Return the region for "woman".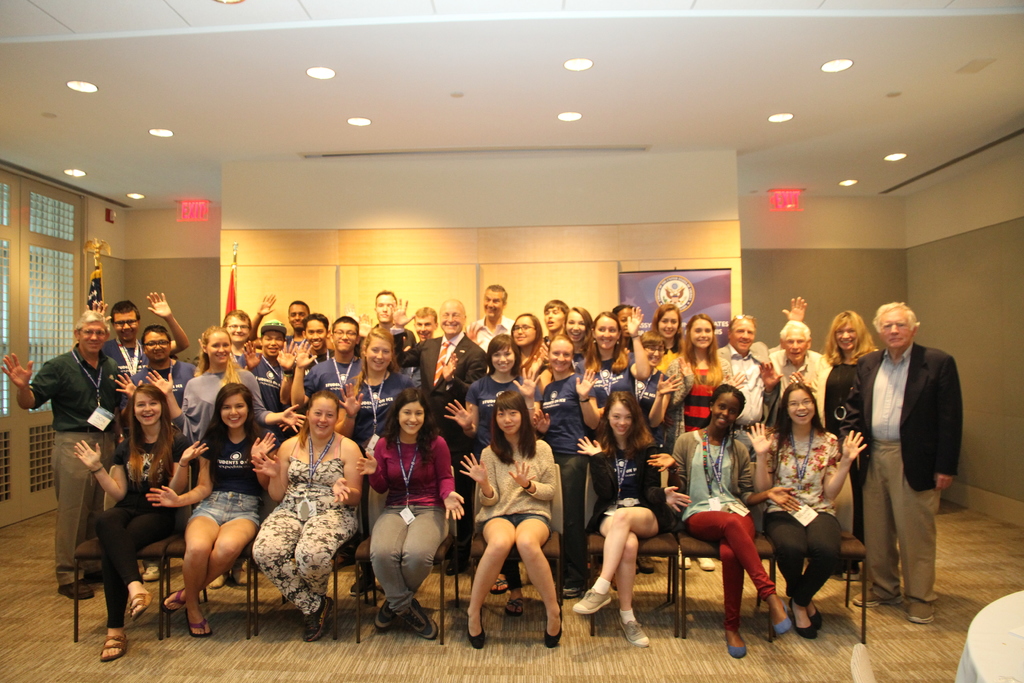
(175, 333, 298, 439).
